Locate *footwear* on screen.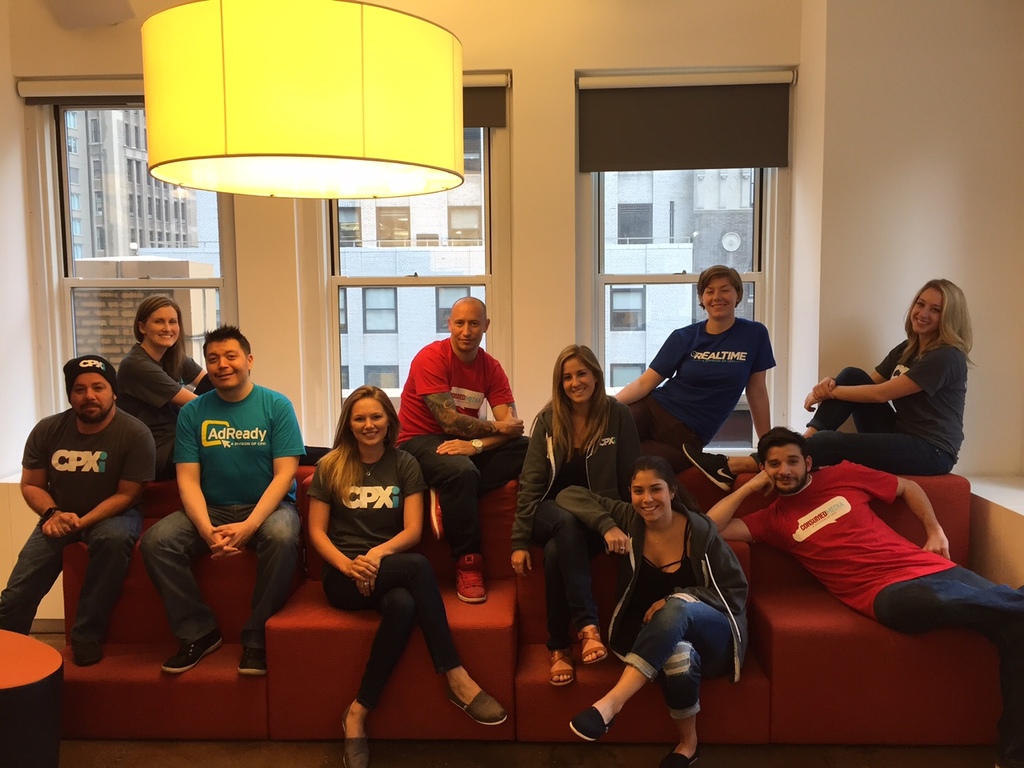
On screen at bbox(550, 648, 576, 692).
